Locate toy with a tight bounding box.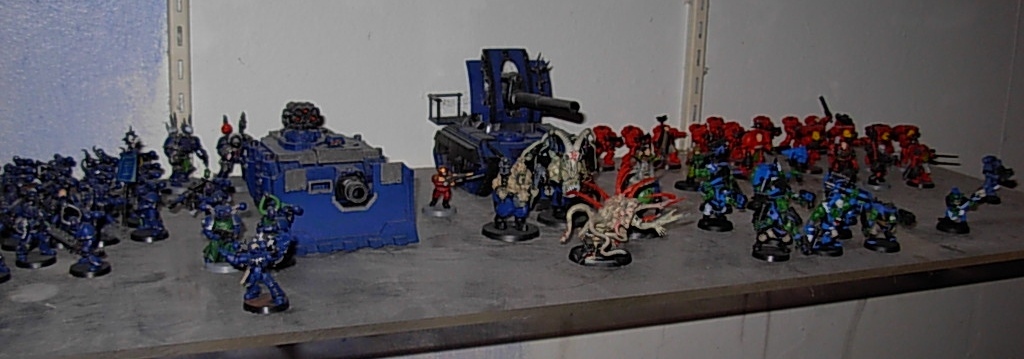
bbox(561, 154, 698, 270).
